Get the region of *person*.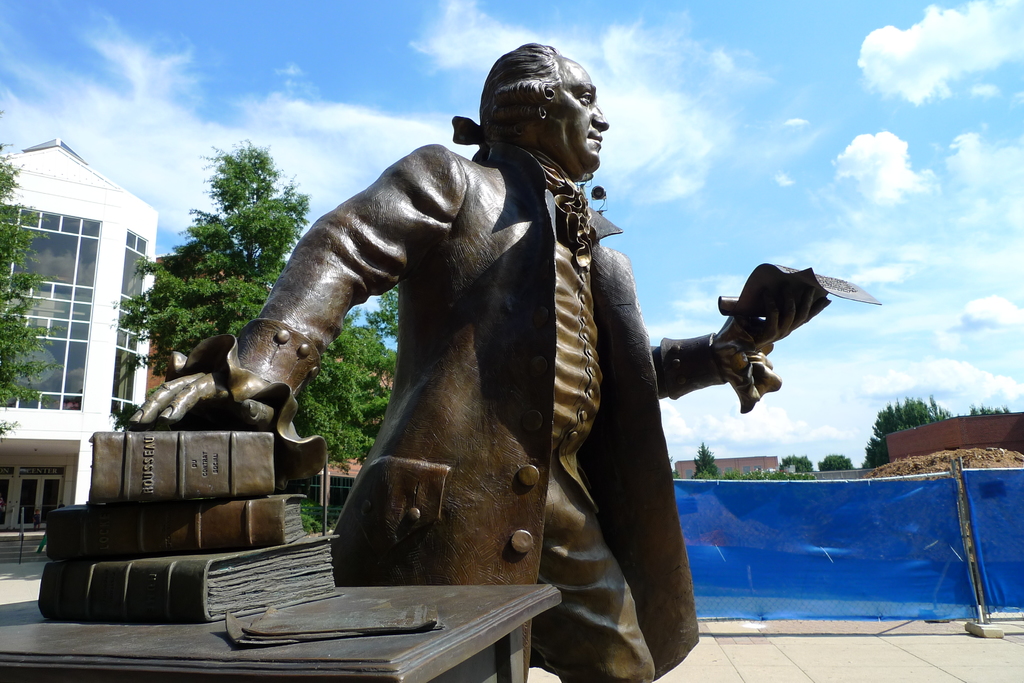
Rect(125, 42, 780, 682).
